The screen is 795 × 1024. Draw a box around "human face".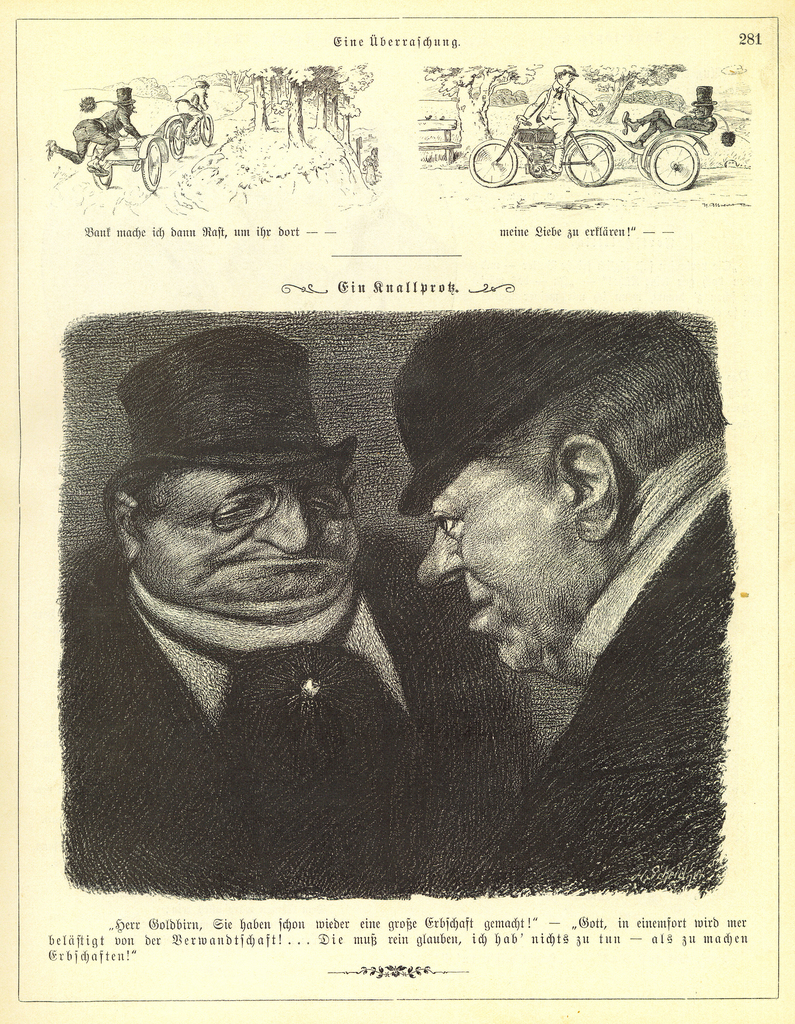
locate(416, 462, 573, 679).
